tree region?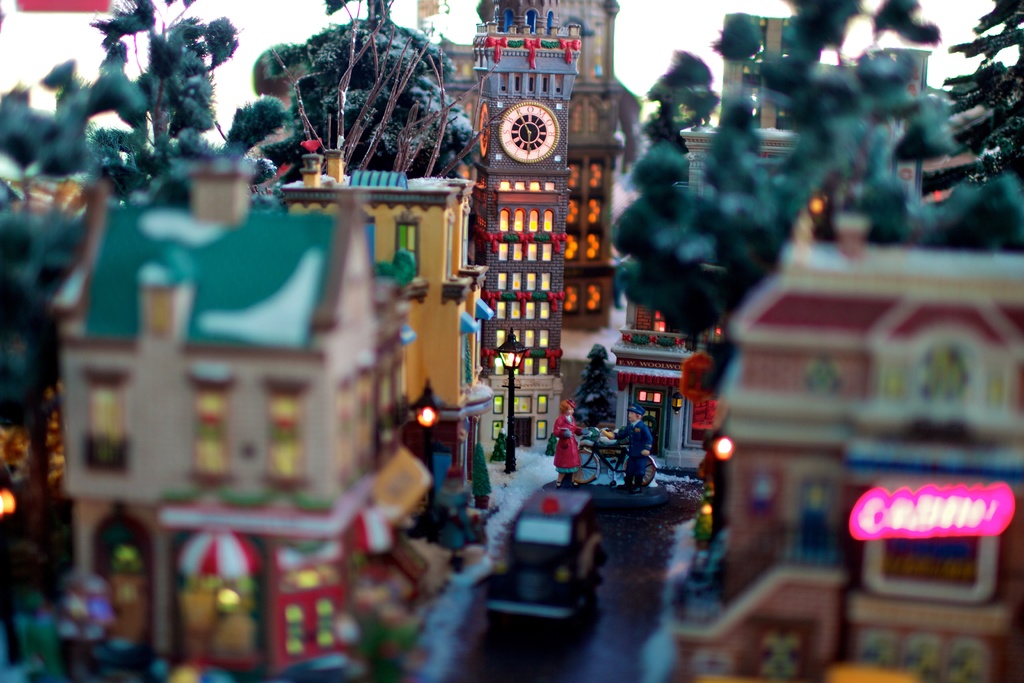
x1=278, y1=30, x2=484, y2=186
